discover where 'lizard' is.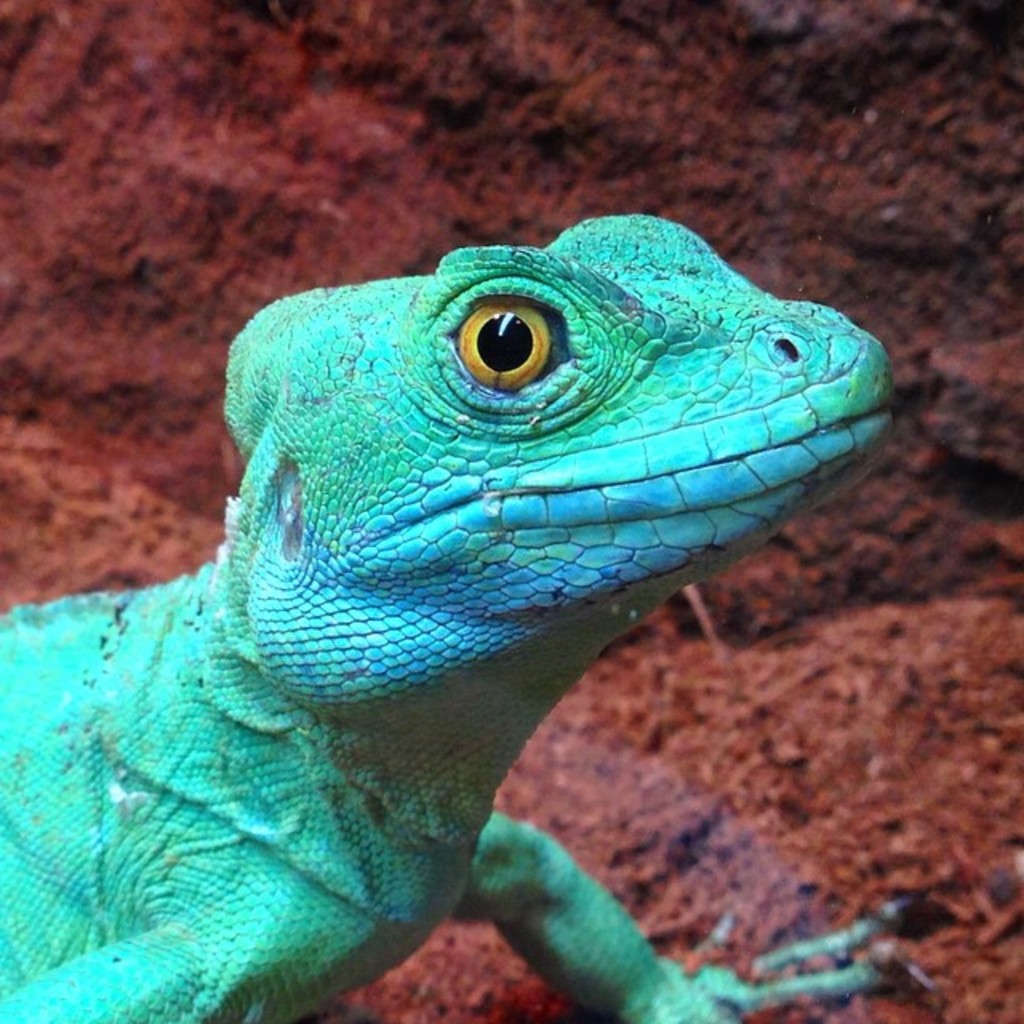
Discovered at 29 214 909 1023.
